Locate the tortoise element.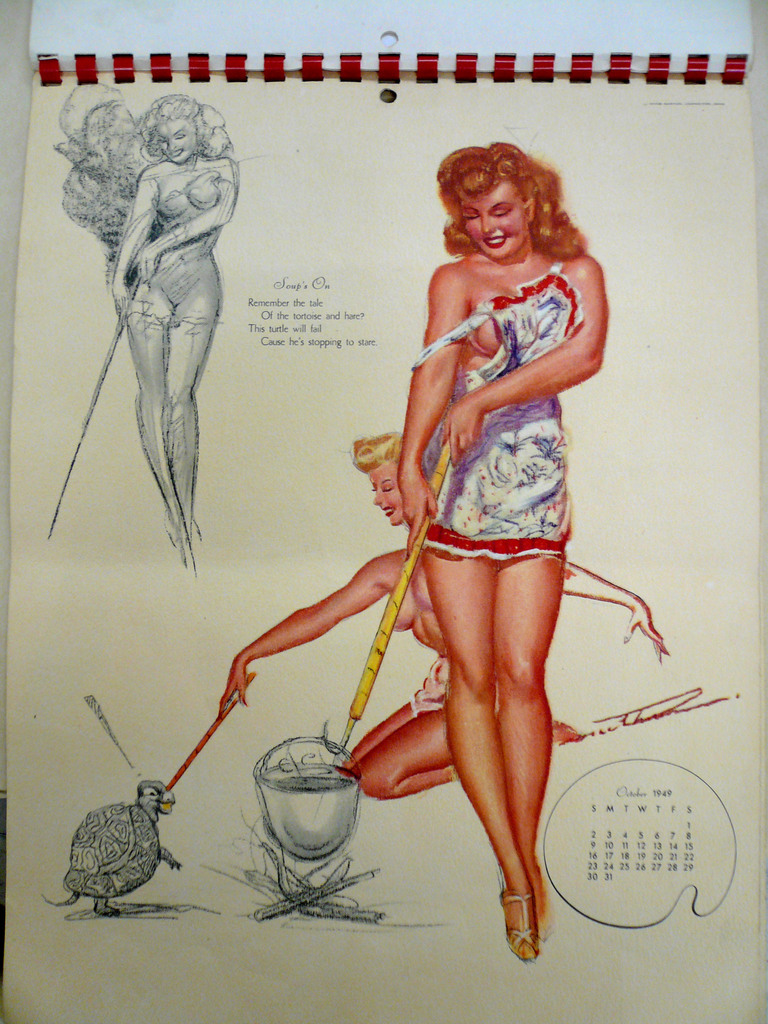
Element bbox: (left=40, top=778, right=182, bottom=916).
